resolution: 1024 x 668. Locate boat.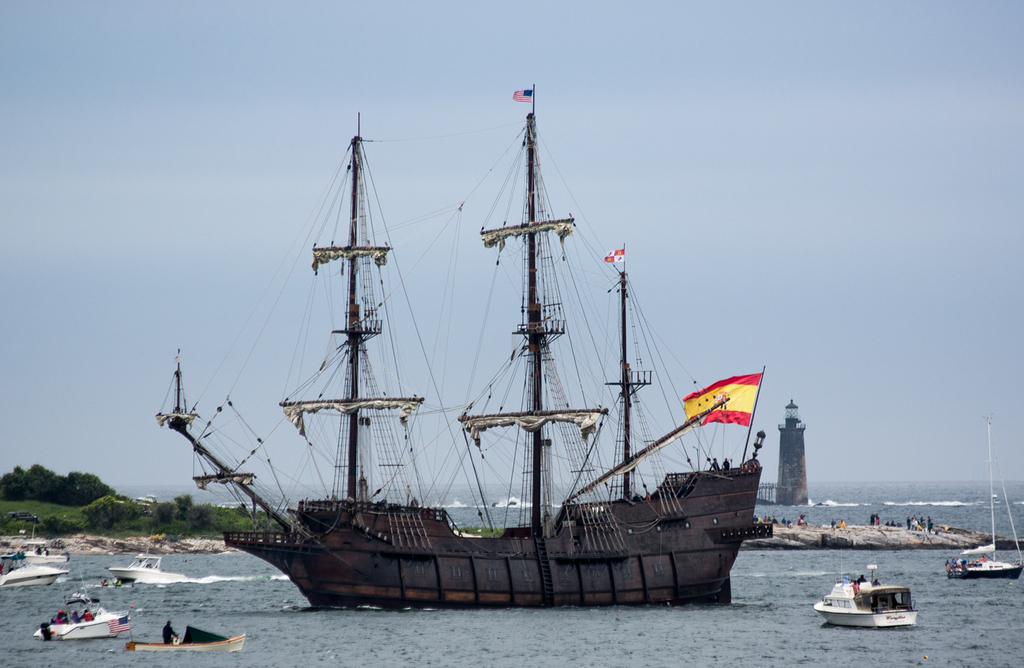
rect(814, 570, 919, 631).
